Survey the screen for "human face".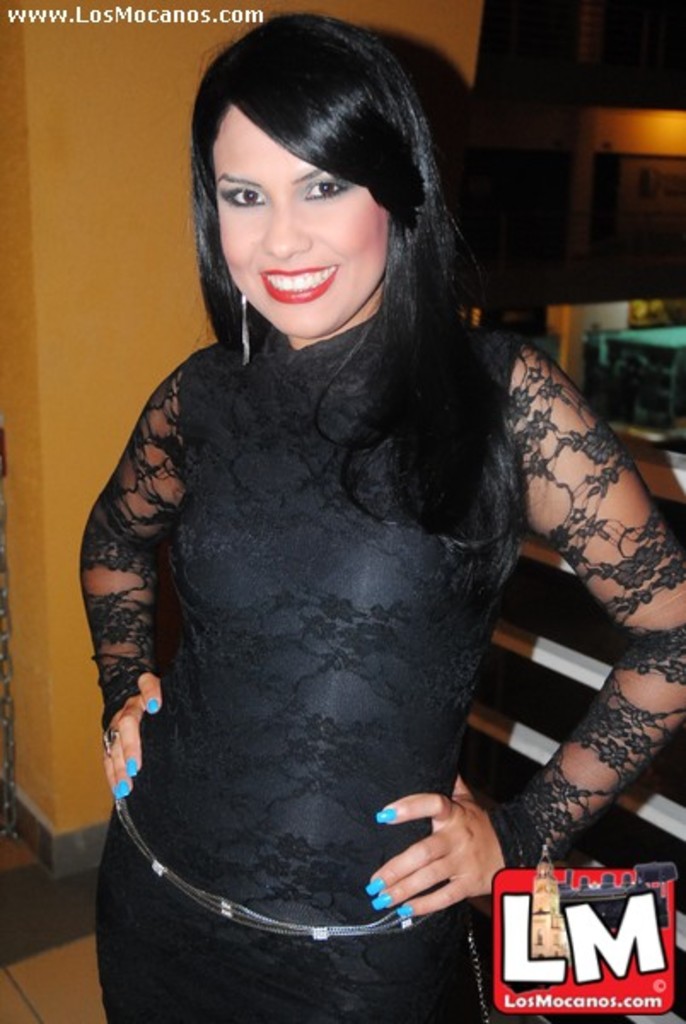
Survey found: bbox=[210, 102, 403, 338].
